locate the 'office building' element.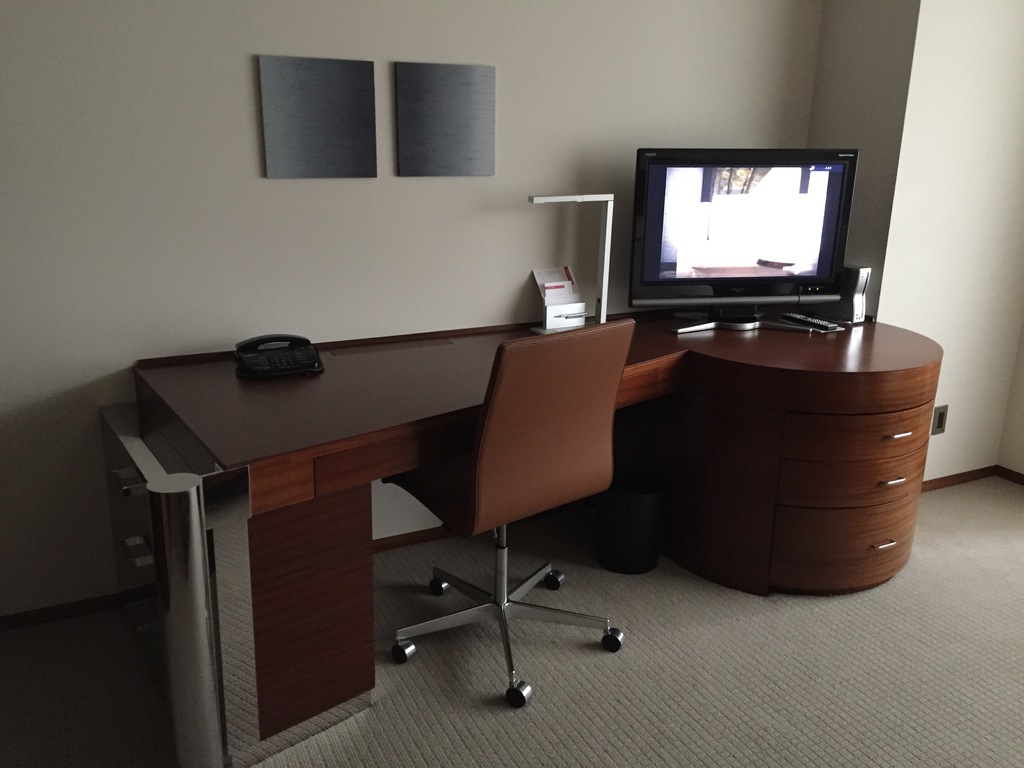
Element bbox: {"left": 0, "top": 4, "right": 1023, "bottom": 730}.
